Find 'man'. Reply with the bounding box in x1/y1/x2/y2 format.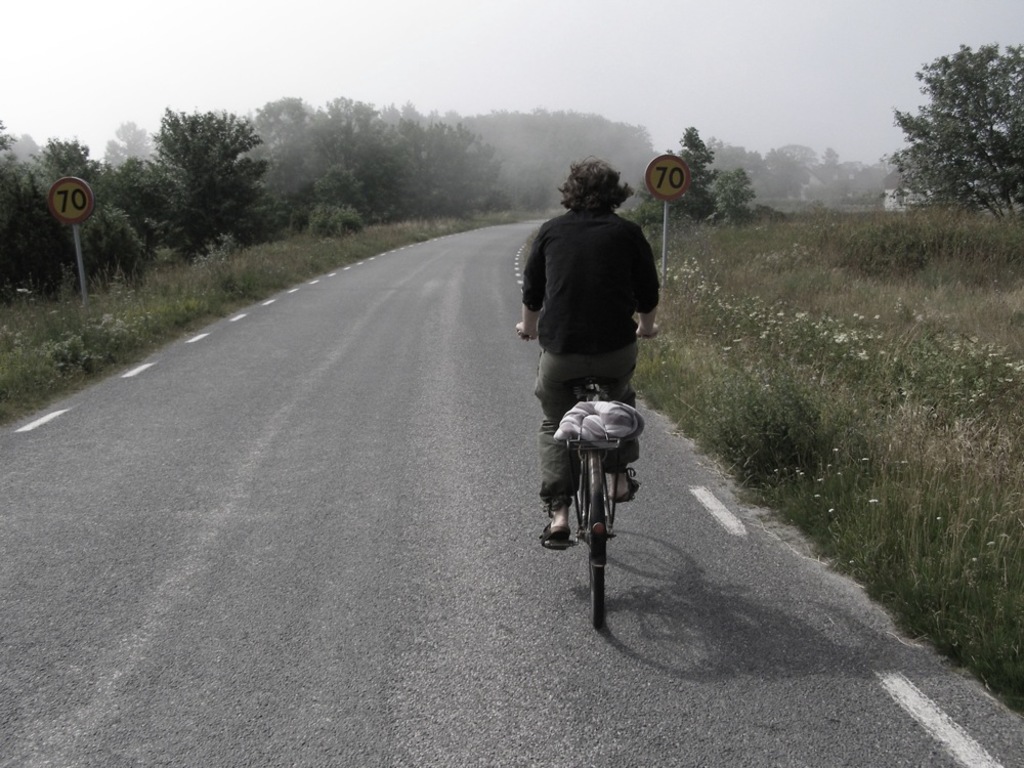
510/151/664/551.
